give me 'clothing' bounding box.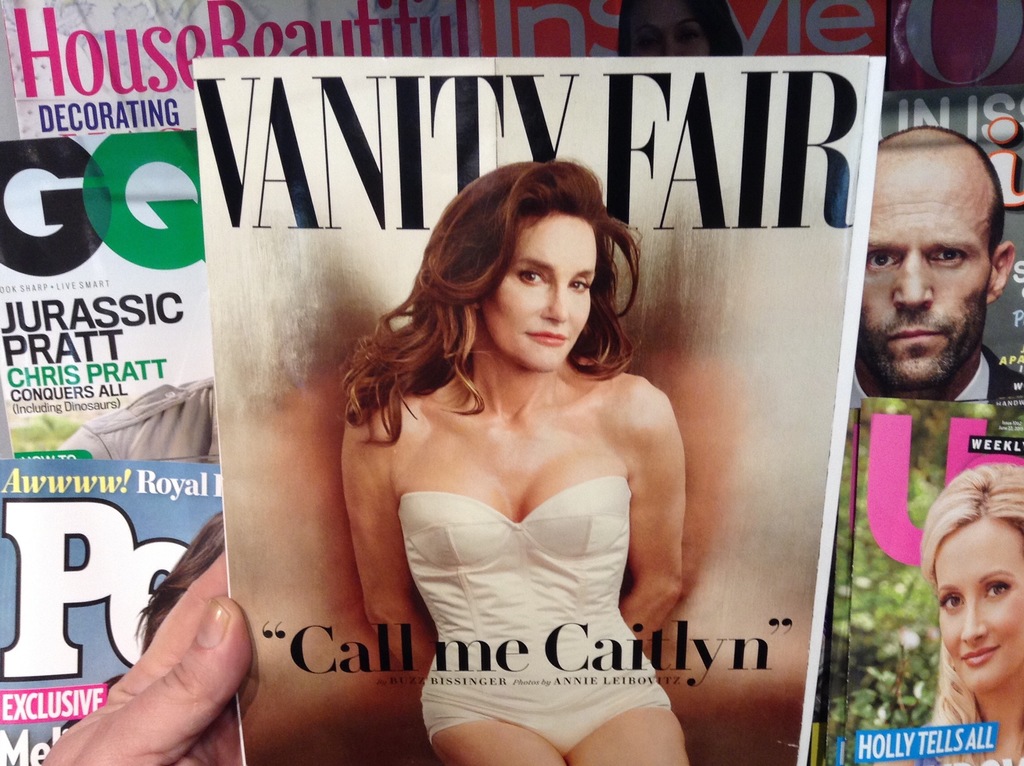
<box>54,372,218,464</box>.
